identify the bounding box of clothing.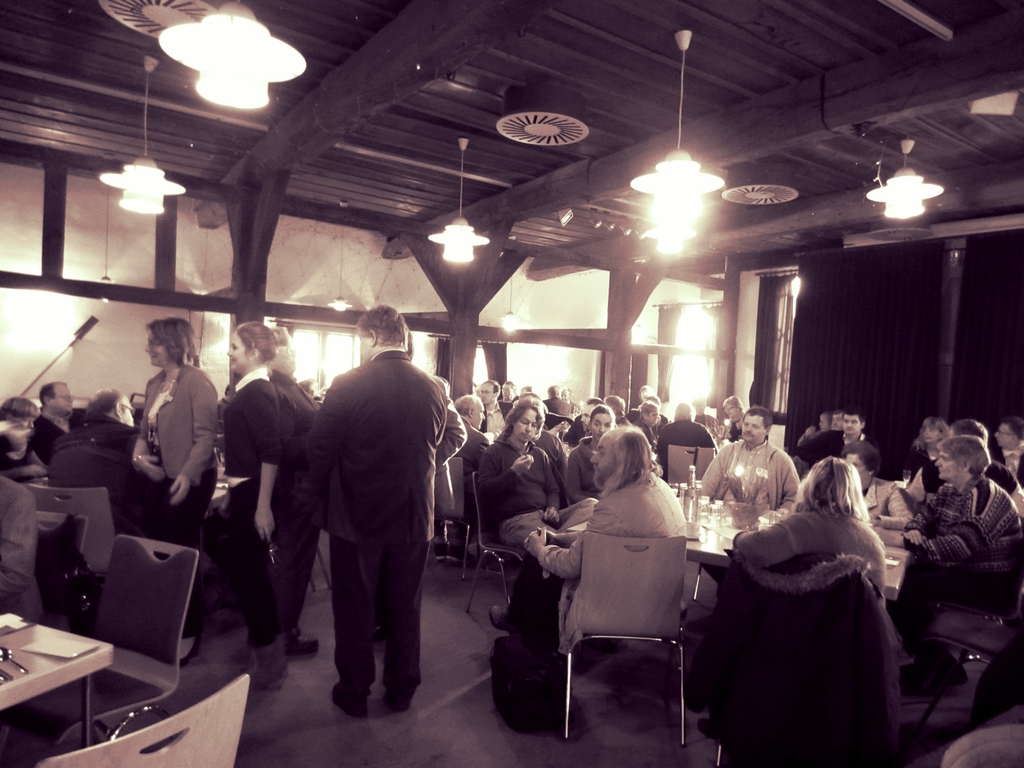
[x1=796, y1=434, x2=877, y2=479].
